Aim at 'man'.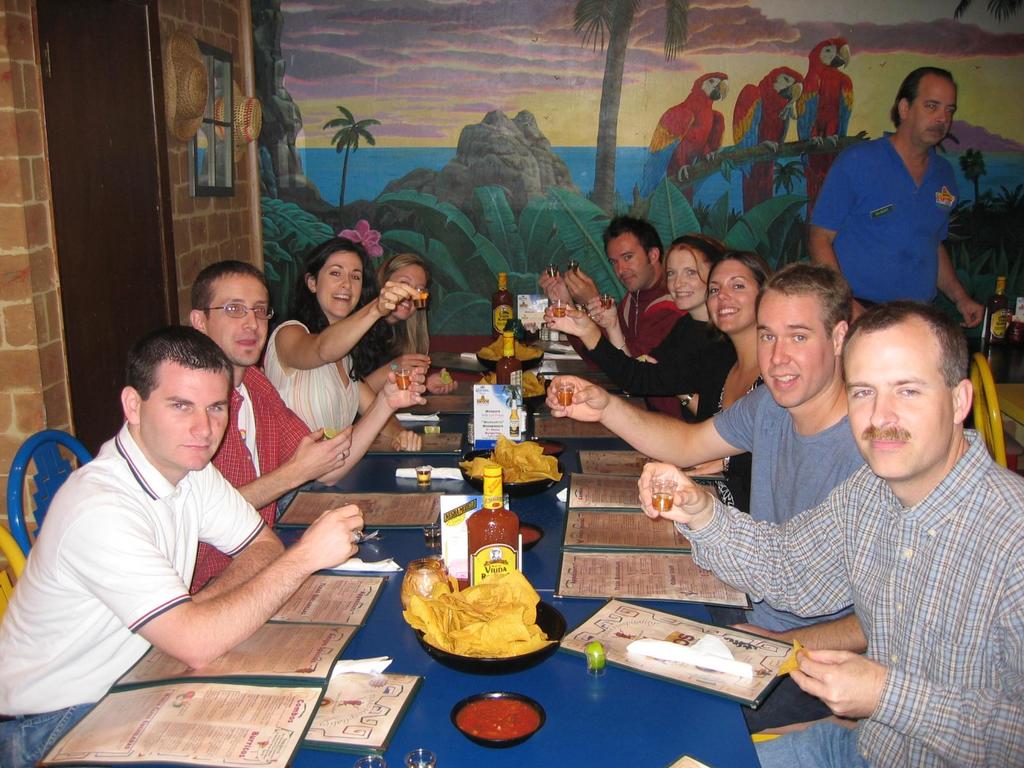
Aimed at 810:66:985:328.
